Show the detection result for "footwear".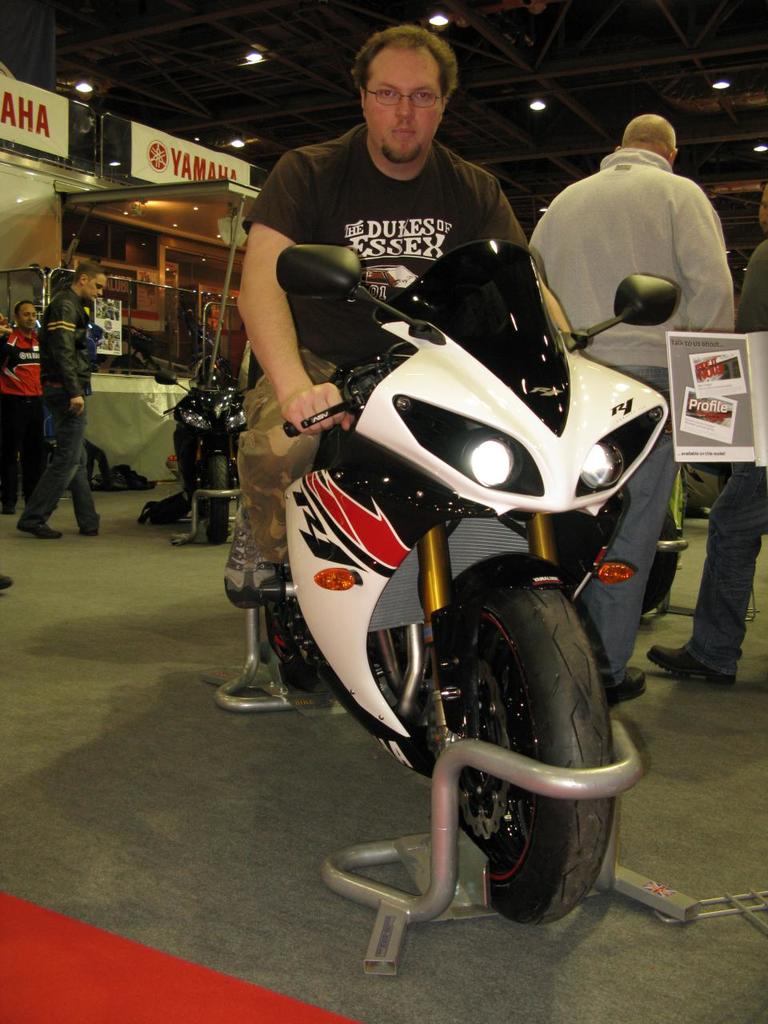
[x1=224, y1=509, x2=299, y2=607].
